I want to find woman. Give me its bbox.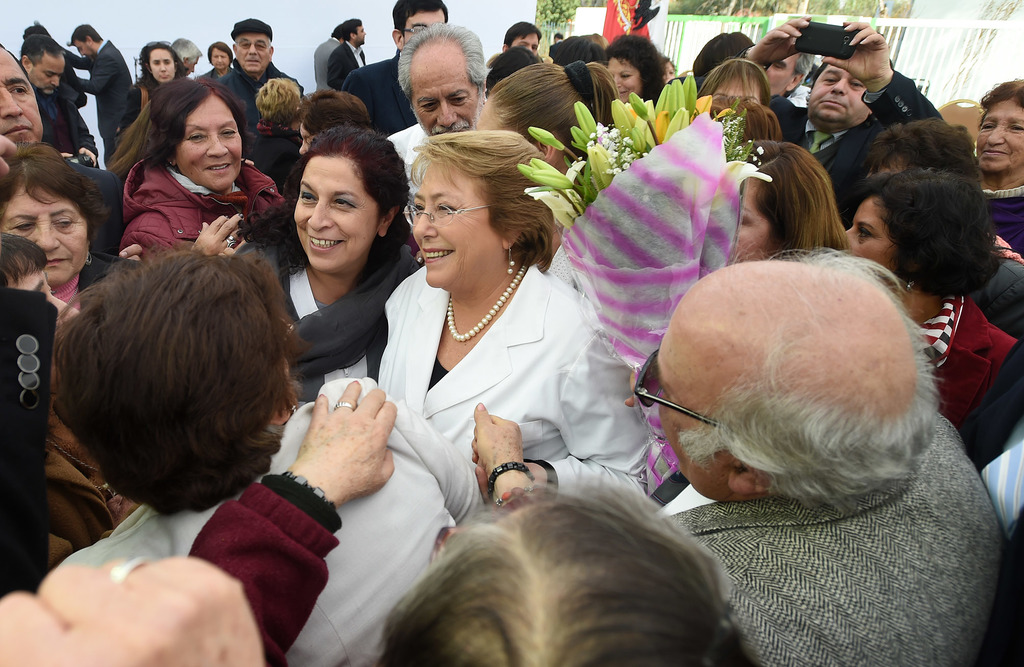
(701, 87, 780, 155).
